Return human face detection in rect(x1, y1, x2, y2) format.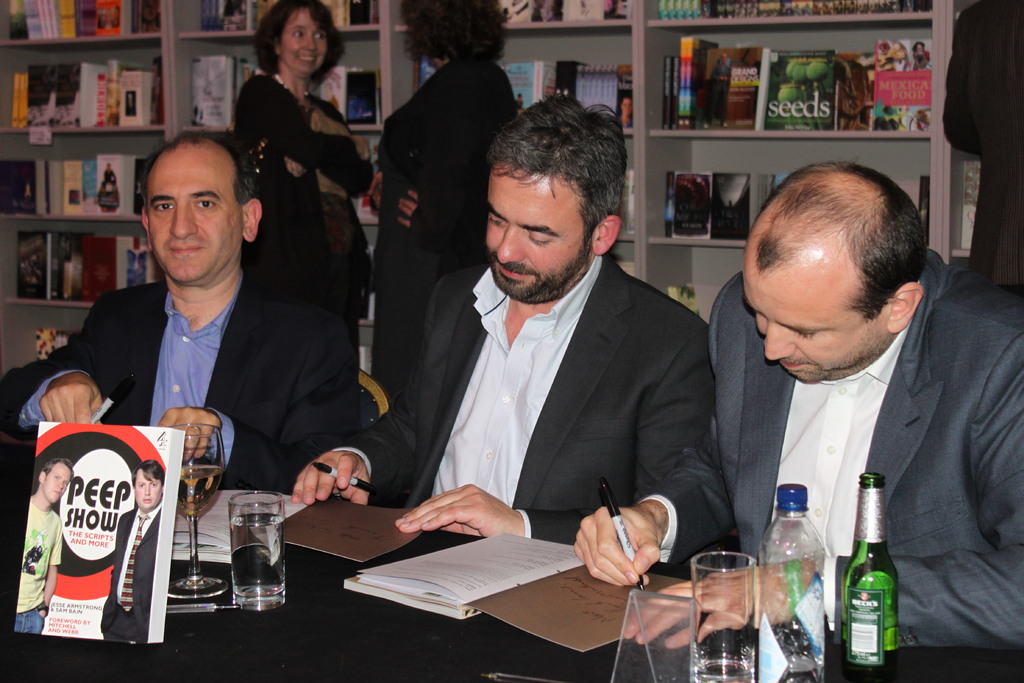
rect(141, 151, 241, 278).
